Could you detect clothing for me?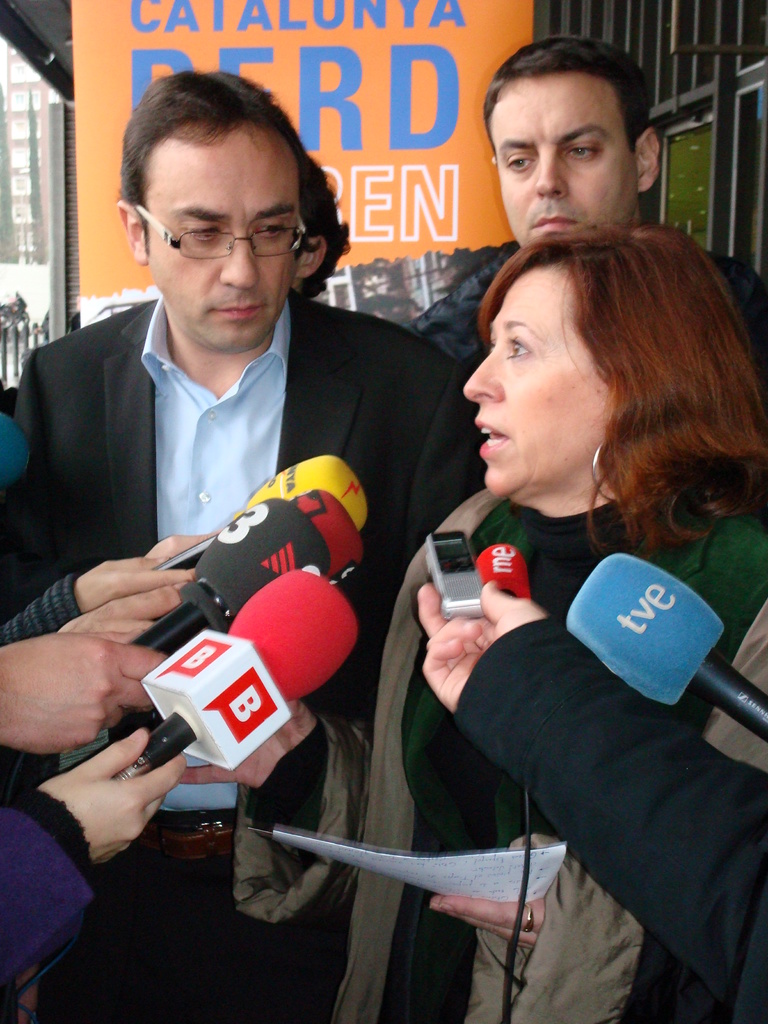
Detection result: pyautogui.locateOnScreen(397, 403, 752, 977).
